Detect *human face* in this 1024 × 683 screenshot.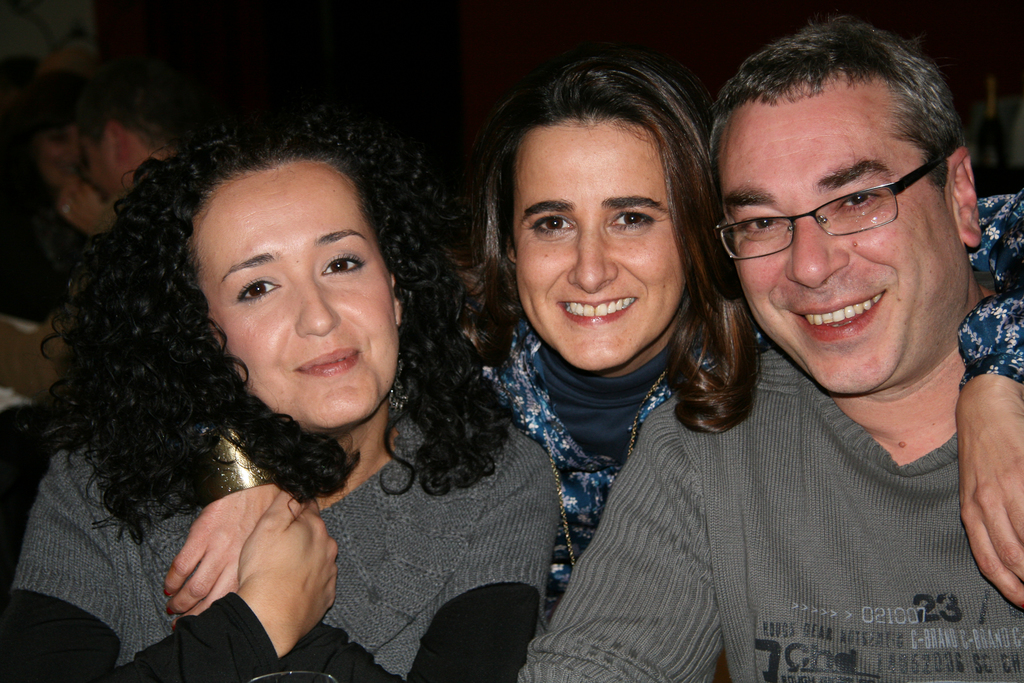
Detection: (x1=506, y1=113, x2=689, y2=372).
